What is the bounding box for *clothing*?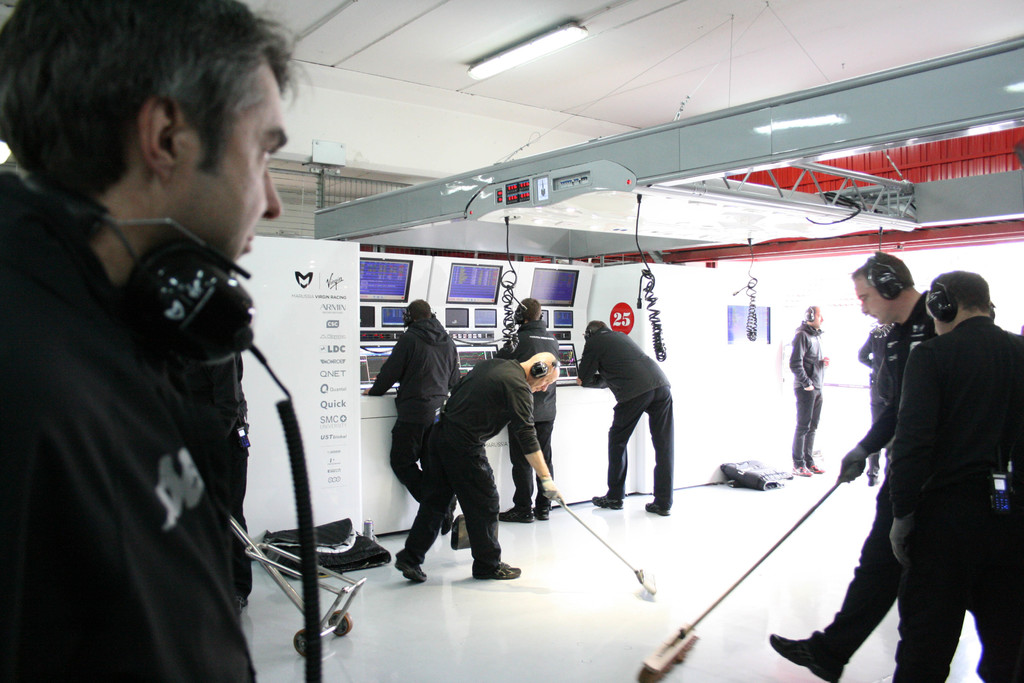
region(605, 389, 674, 504).
